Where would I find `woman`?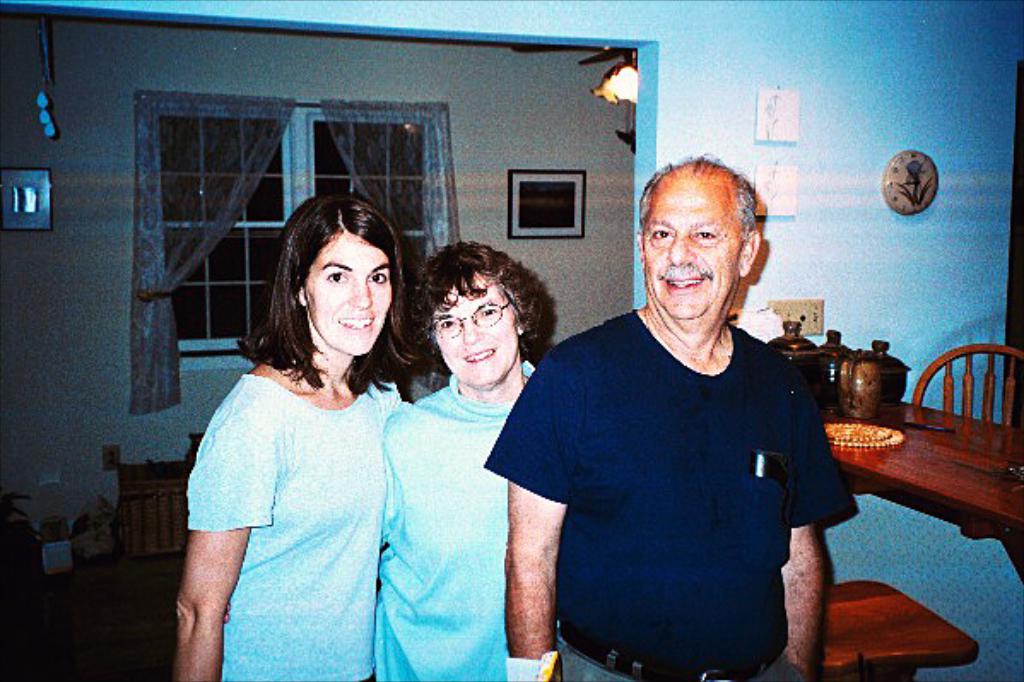
At box(169, 193, 533, 680).
